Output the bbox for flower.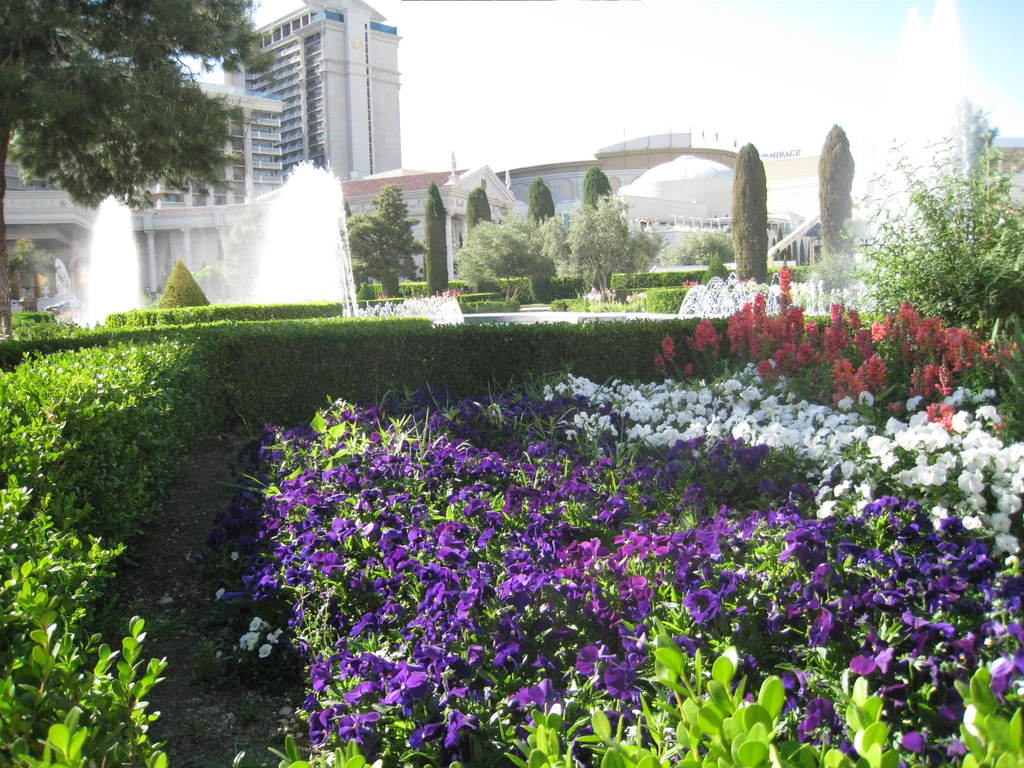
956, 464, 977, 485.
